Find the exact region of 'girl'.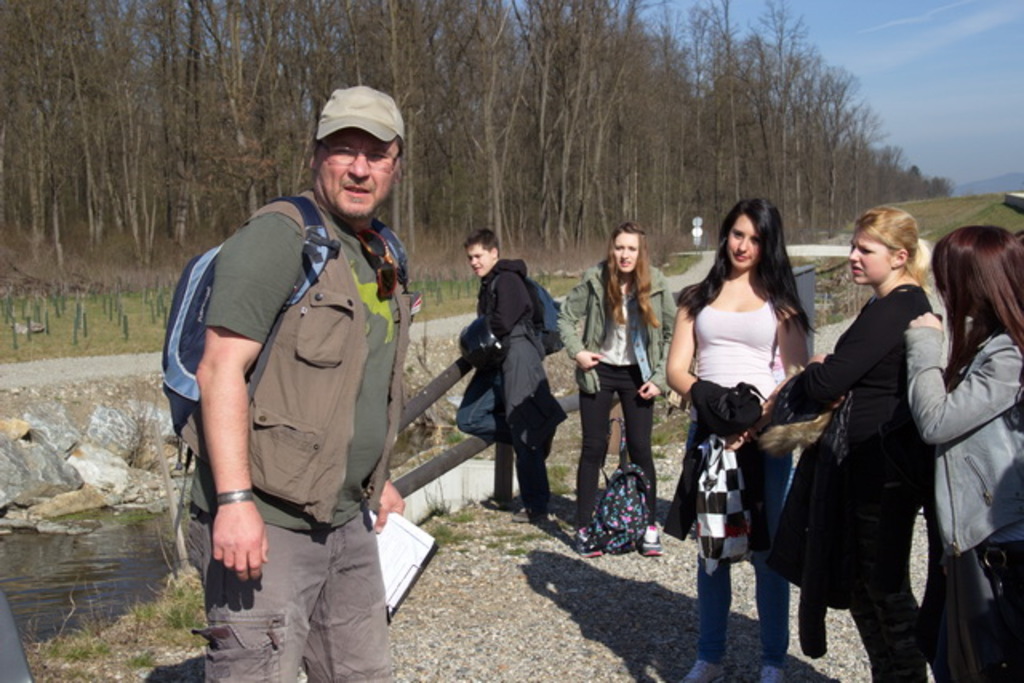
Exact region: Rect(904, 224, 1022, 681).
